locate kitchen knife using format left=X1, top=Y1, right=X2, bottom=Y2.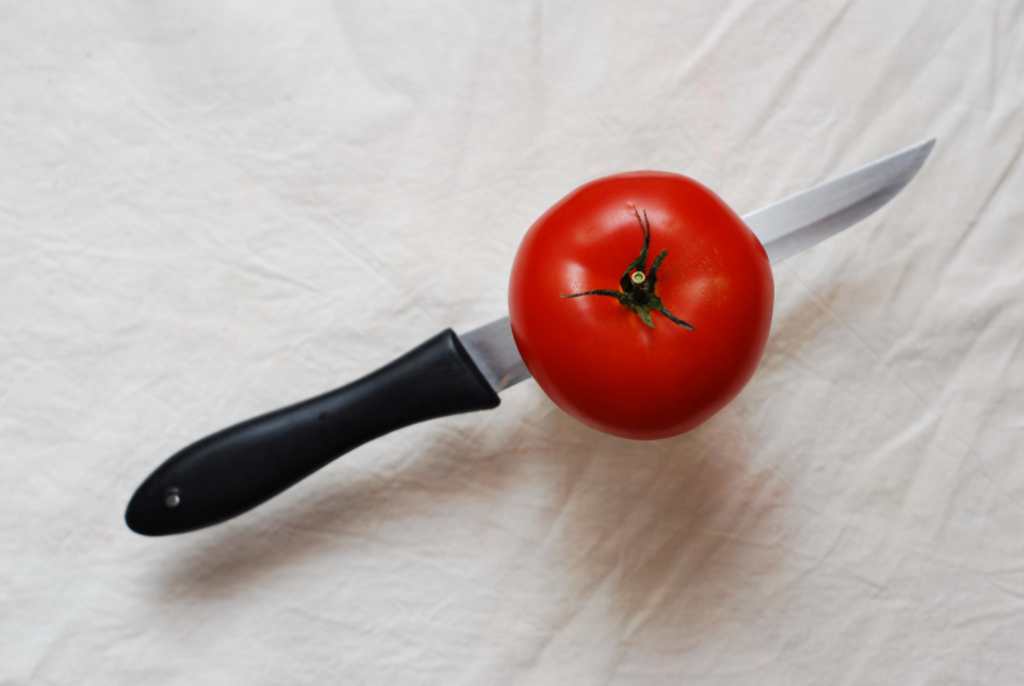
left=122, top=134, right=936, bottom=545.
